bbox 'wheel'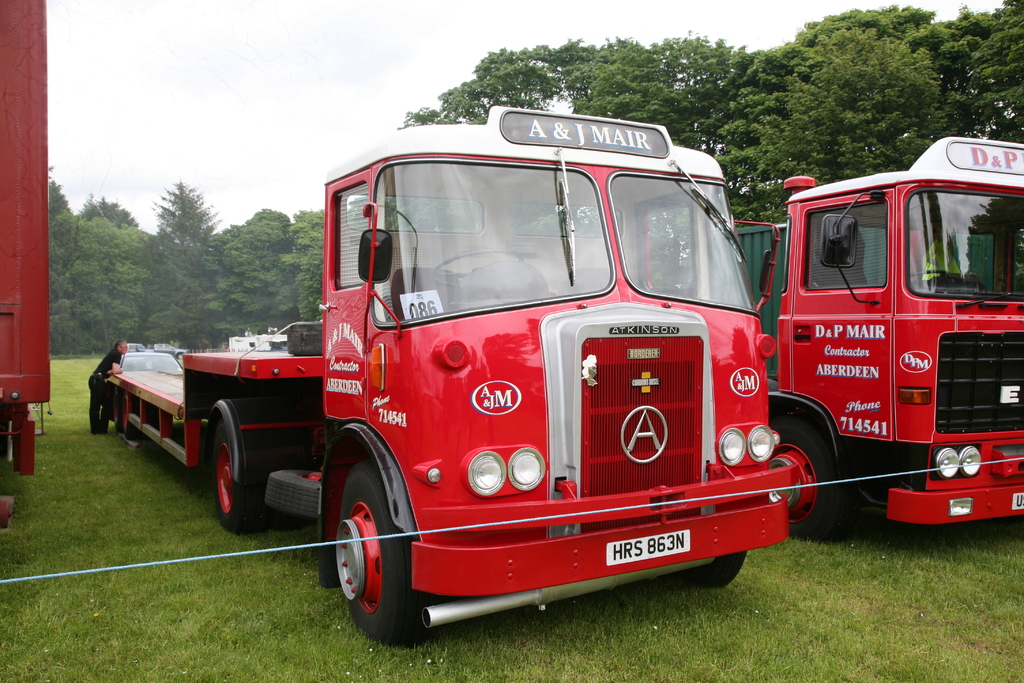
[left=214, top=420, right=268, bottom=536]
